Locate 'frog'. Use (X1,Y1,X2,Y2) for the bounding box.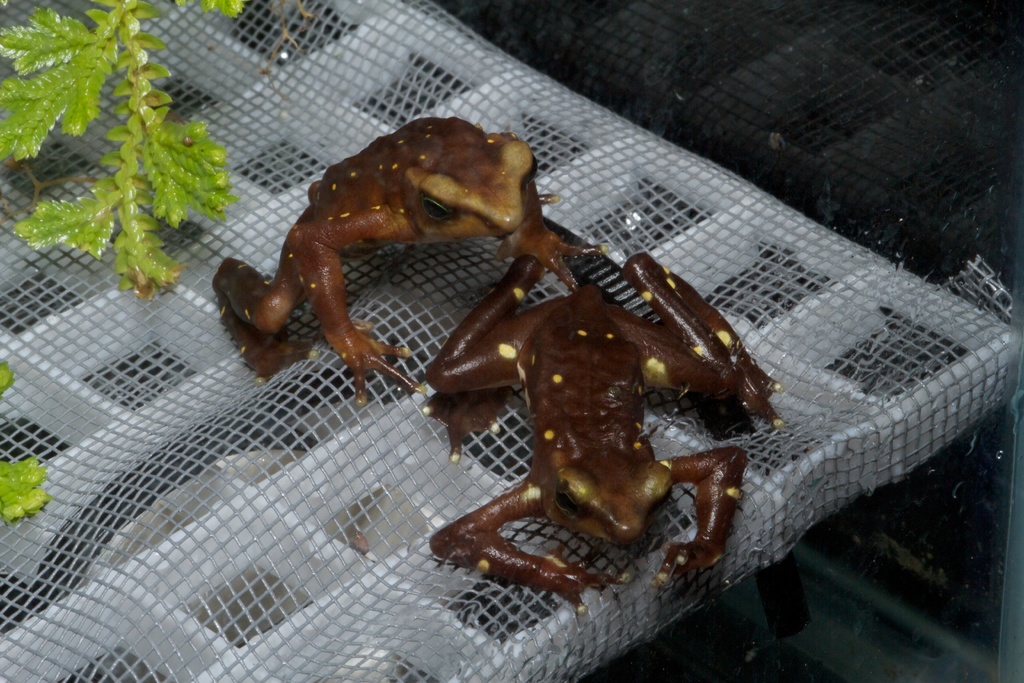
(420,252,784,600).
